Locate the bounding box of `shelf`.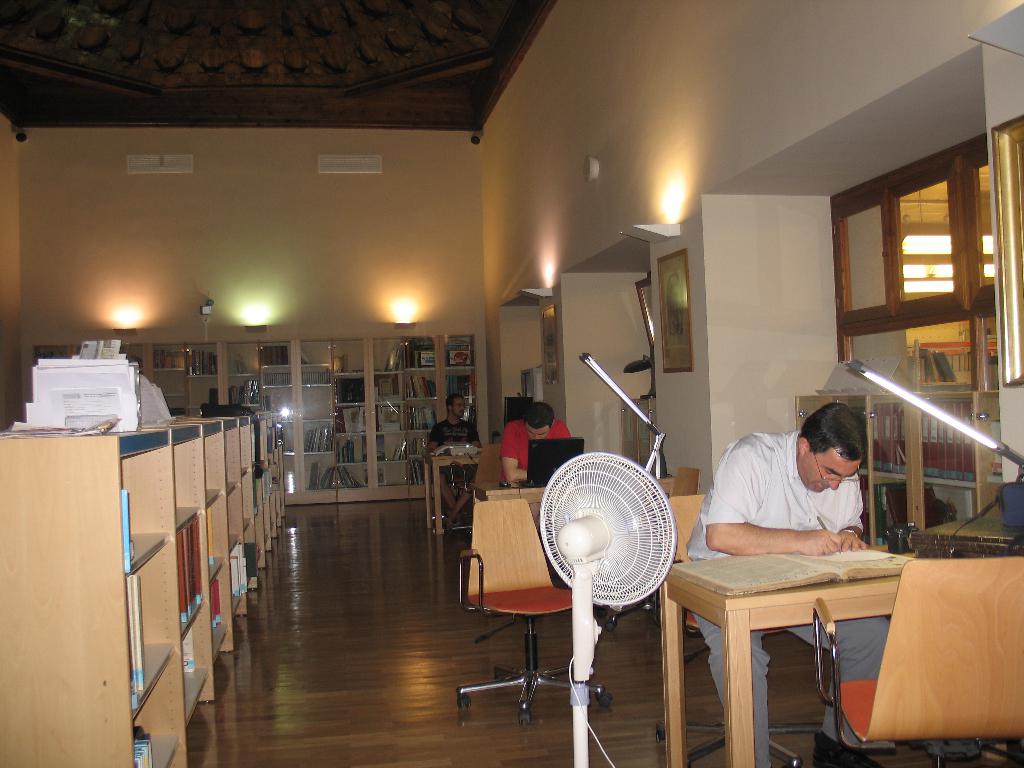
Bounding box: (x1=904, y1=383, x2=1018, y2=554).
